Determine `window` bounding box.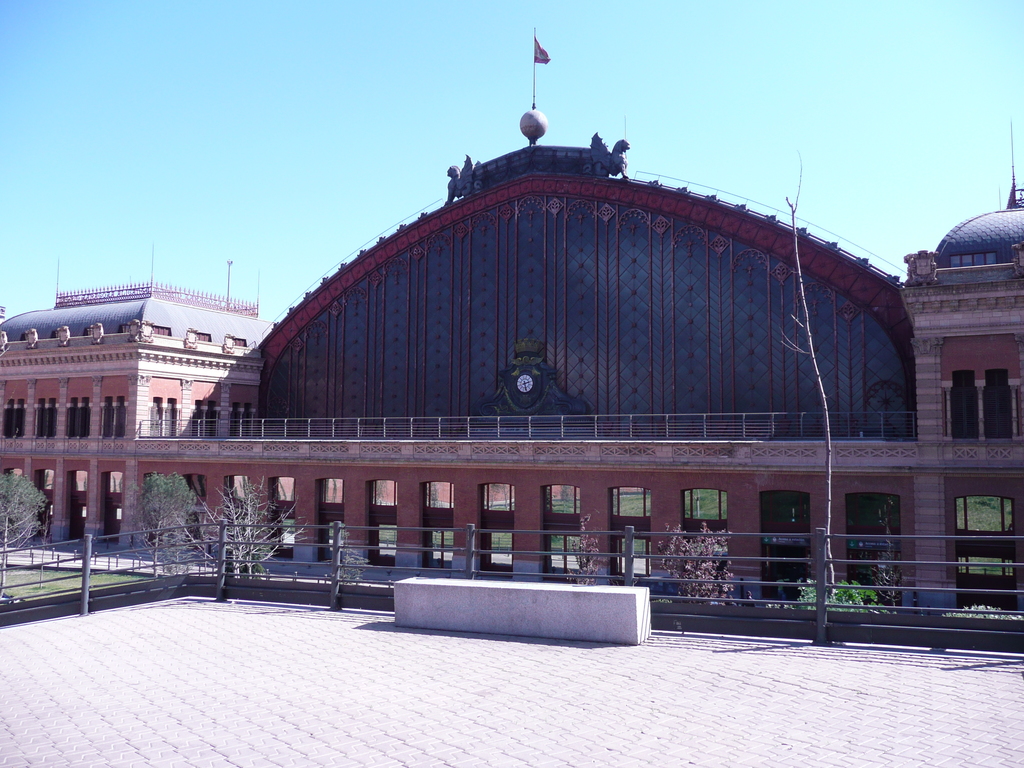
Determined: 536/481/580/583.
